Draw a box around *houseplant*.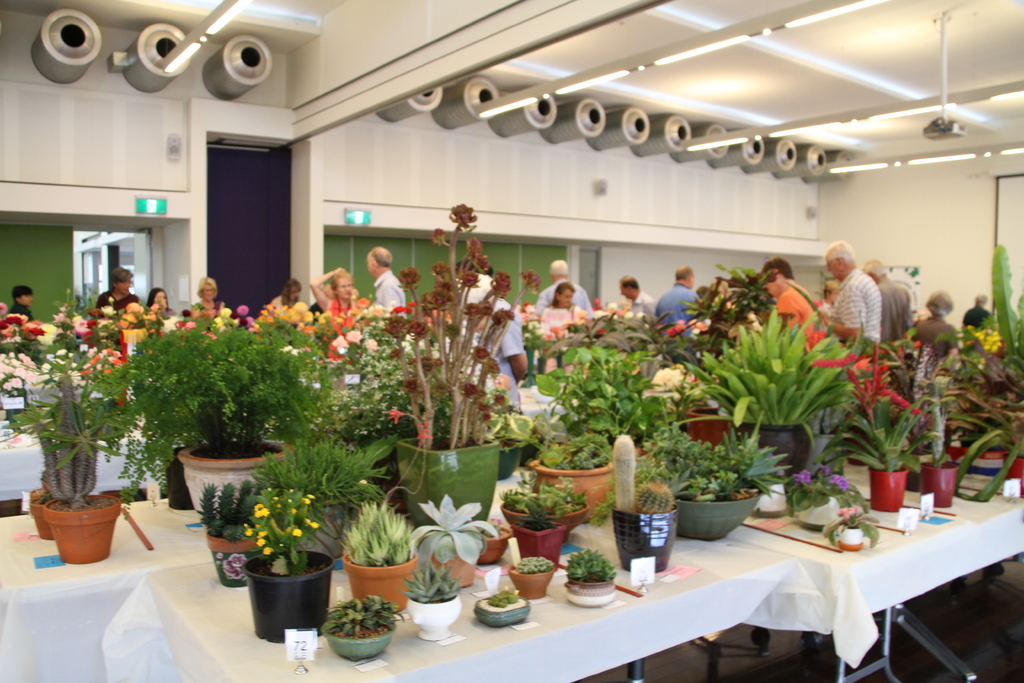
[490,400,618,504].
